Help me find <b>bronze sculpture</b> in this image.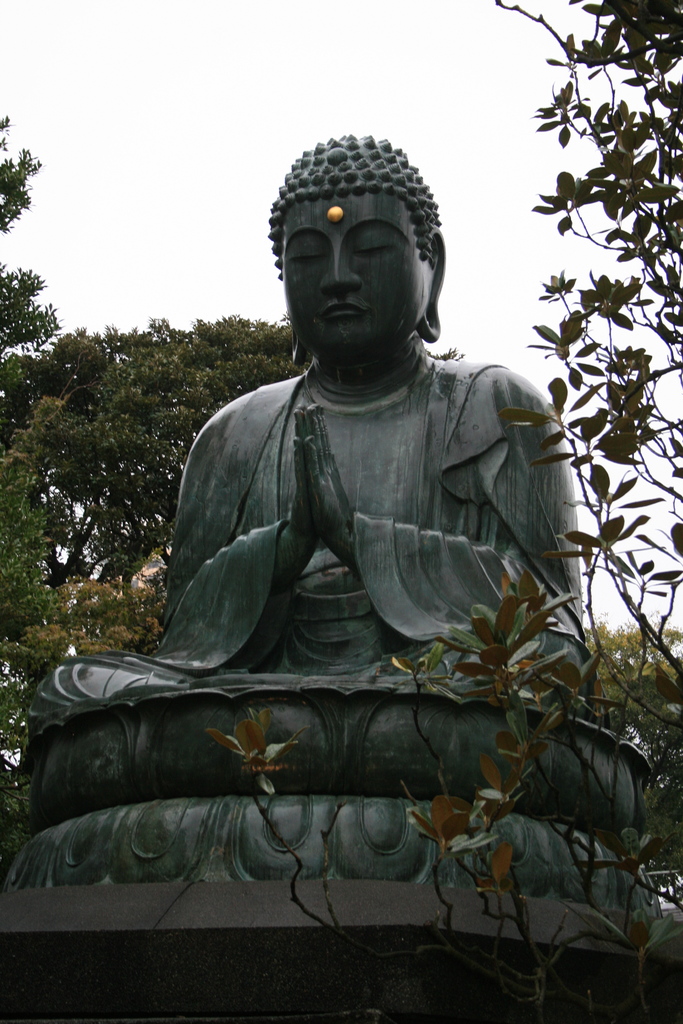
Found it: x1=26, y1=129, x2=649, y2=872.
